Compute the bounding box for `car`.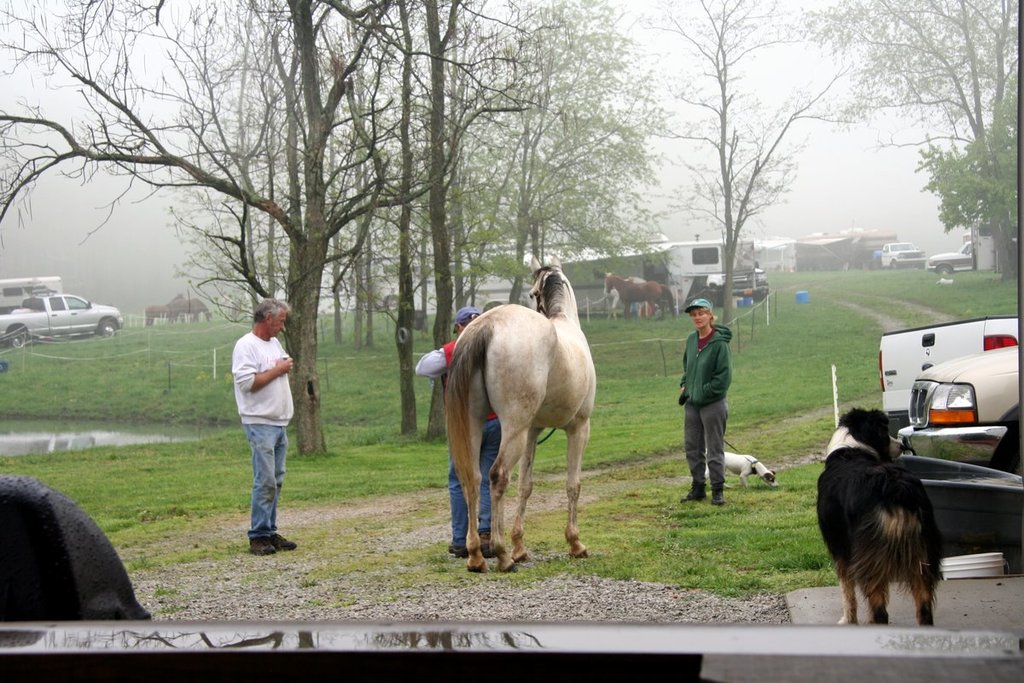
0 292 125 352.
